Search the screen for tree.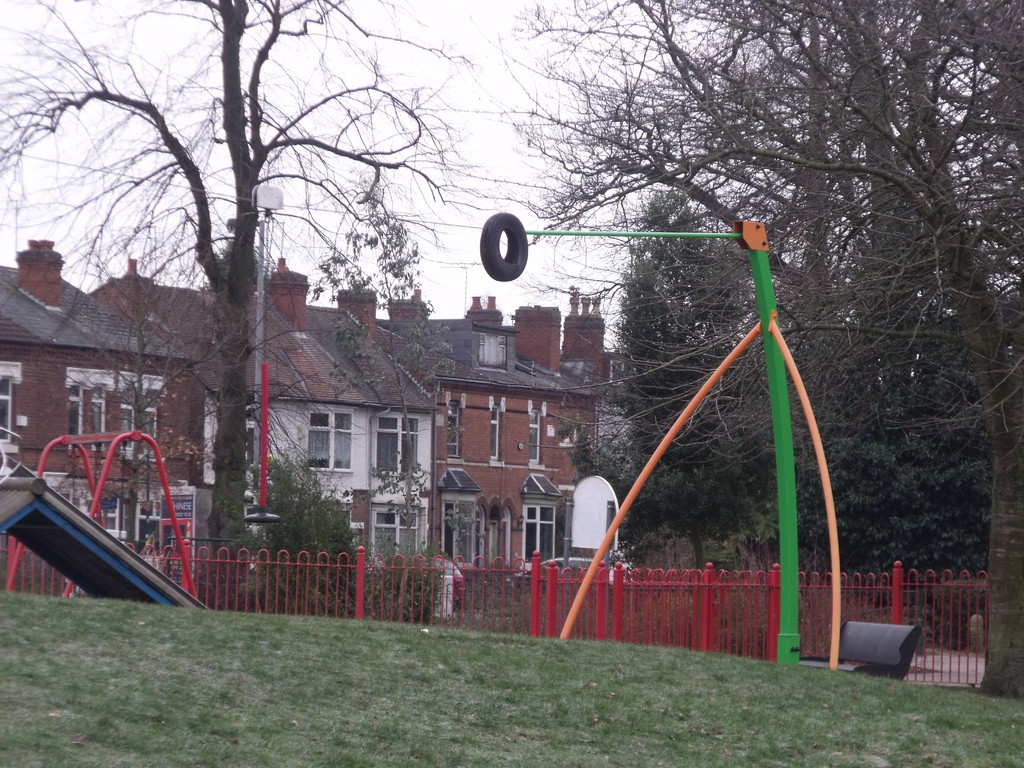
Found at (x1=0, y1=0, x2=493, y2=580).
